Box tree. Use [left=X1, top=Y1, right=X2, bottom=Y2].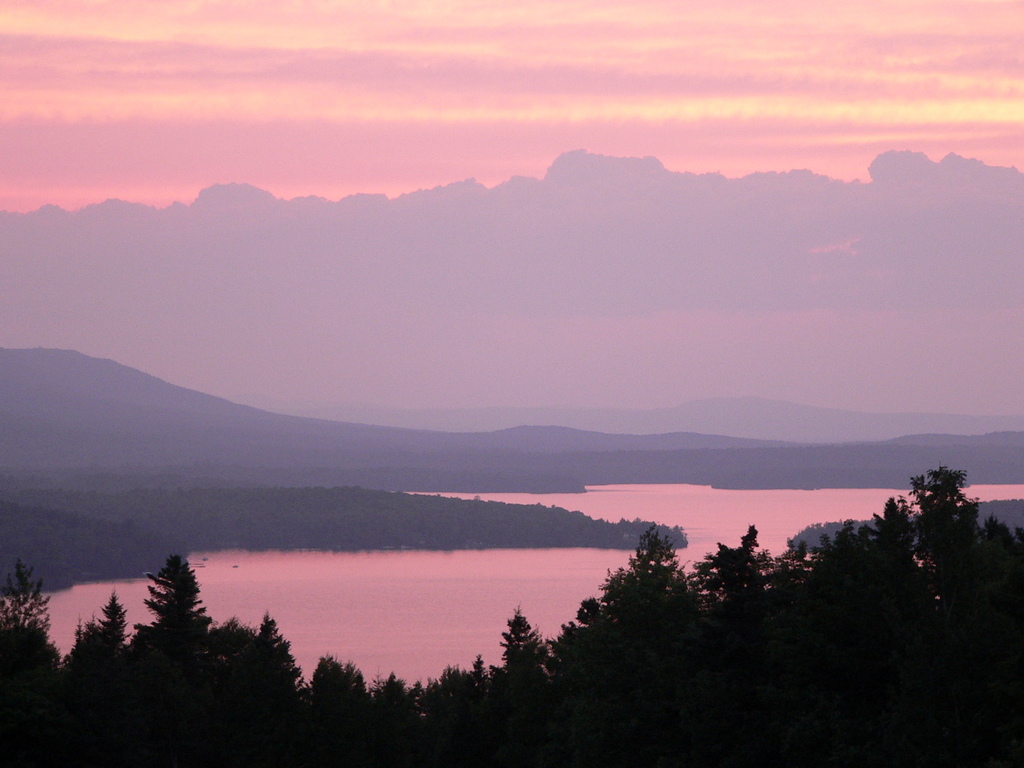
[left=0, top=557, right=212, bottom=767].
